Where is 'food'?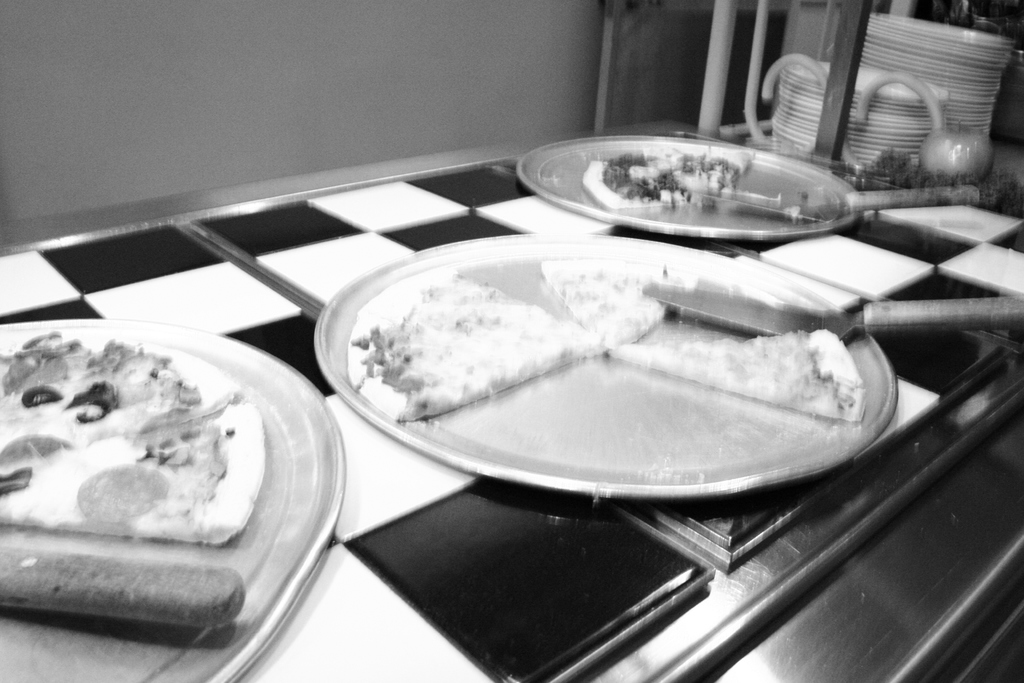
{"x1": 918, "y1": 124, "x2": 998, "y2": 182}.
